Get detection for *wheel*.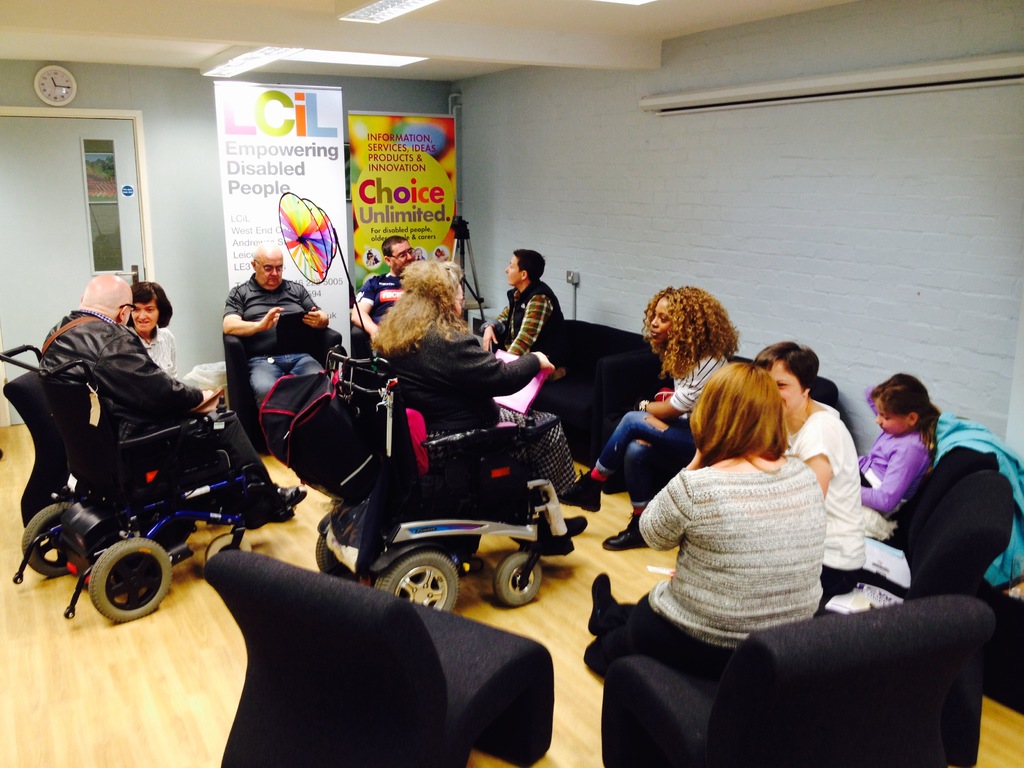
Detection: <bbox>19, 500, 85, 576</bbox>.
